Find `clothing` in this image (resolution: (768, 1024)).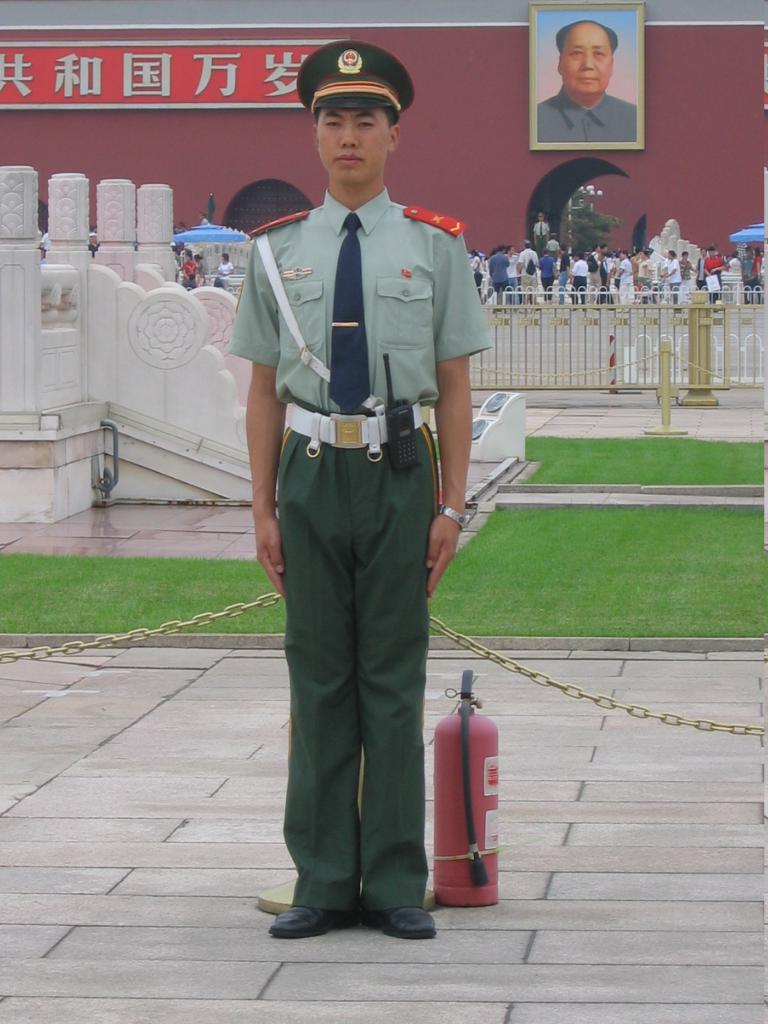
(x1=535, y1=223, x2=554, y2=256).
